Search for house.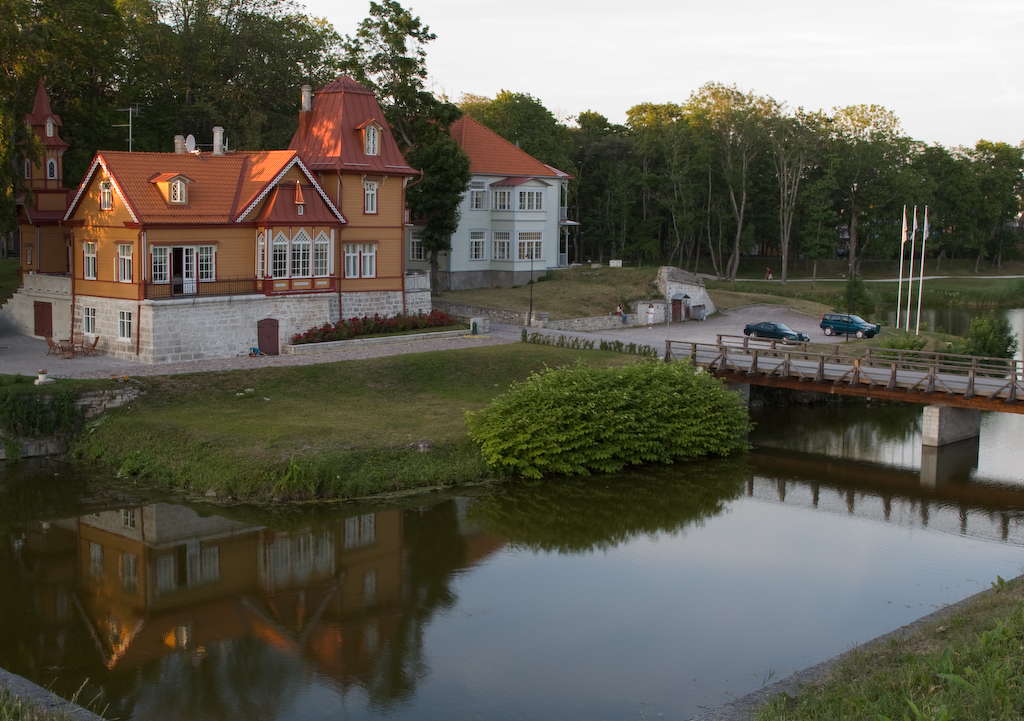
Found at bbox=[405, 111, 573, 293].
